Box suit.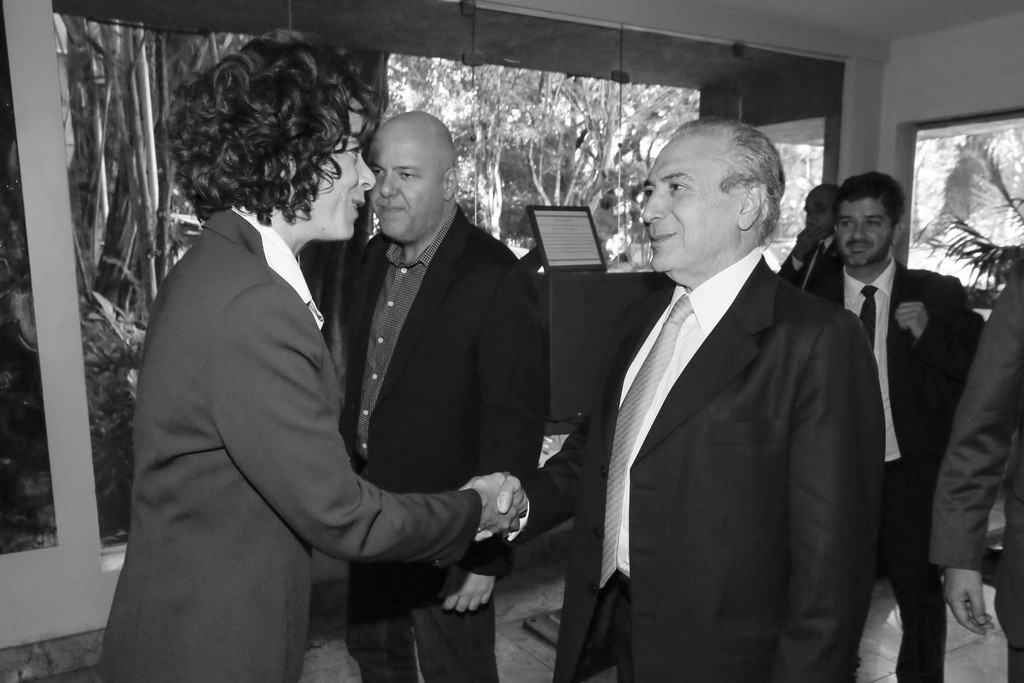
{"left": 344, "top": 207, "right": 552, "bottom": 682}.
